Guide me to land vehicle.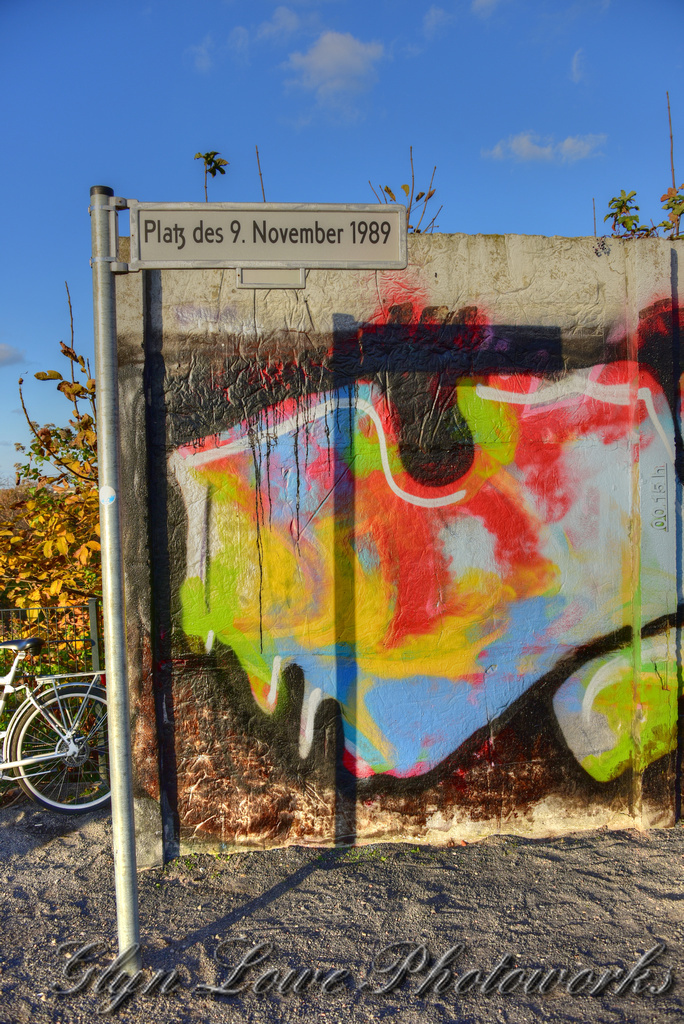
Guidance: pyautogui.locateOnScreen(0, 645, 135, 839).
